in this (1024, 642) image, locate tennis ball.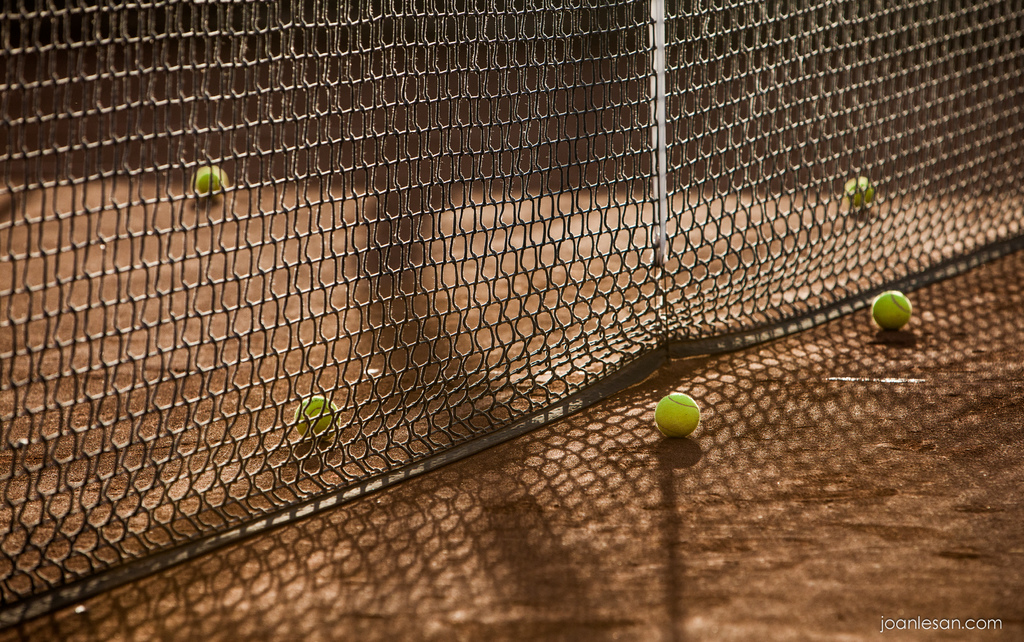
Bounding box: [654, 390, 700, 438].
